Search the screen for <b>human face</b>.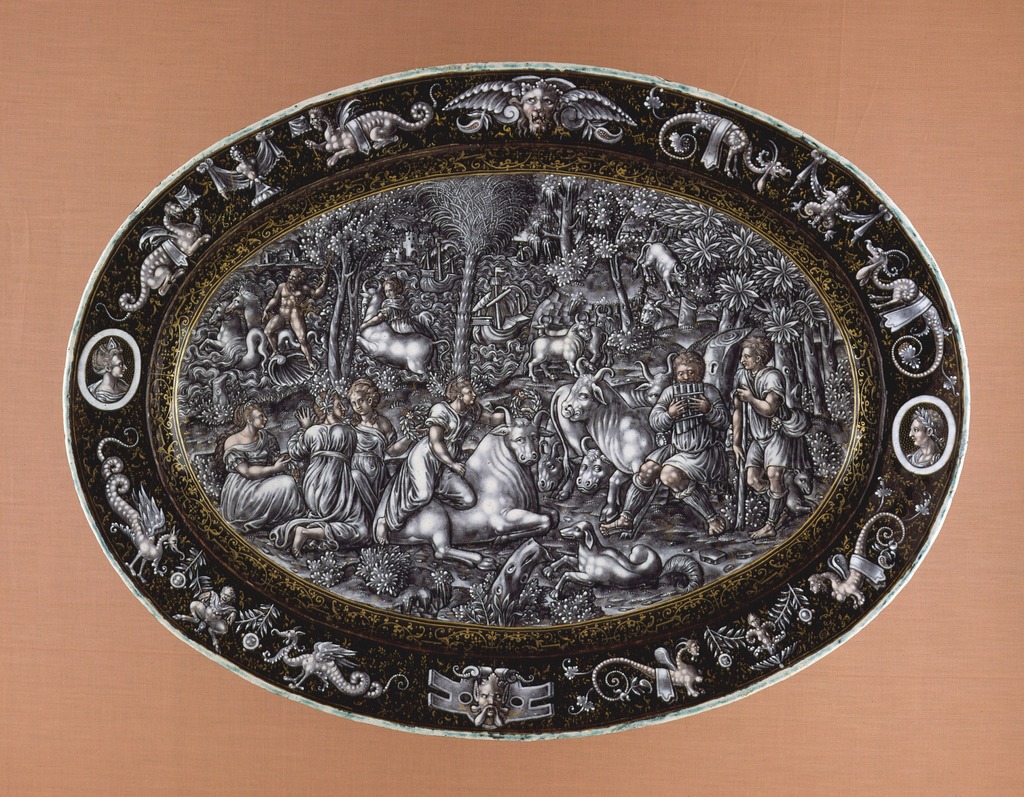
Found at 909/417/928/446.
